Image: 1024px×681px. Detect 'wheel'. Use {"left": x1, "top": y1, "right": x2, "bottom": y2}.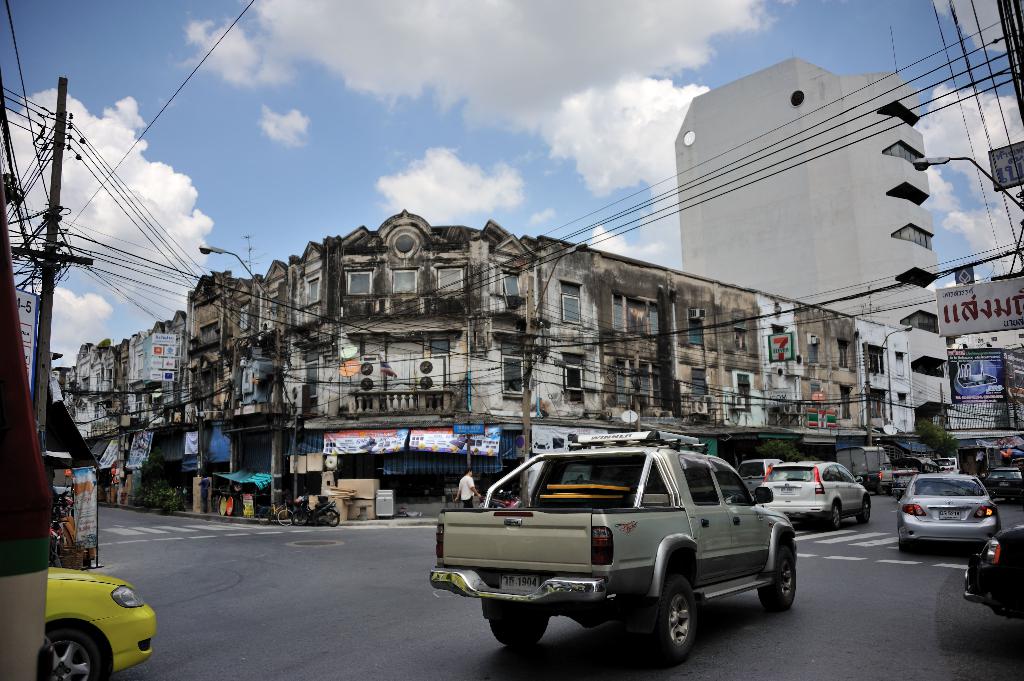
{"left": 641, "top": 567, "right": 701, "bottom": 669}.
